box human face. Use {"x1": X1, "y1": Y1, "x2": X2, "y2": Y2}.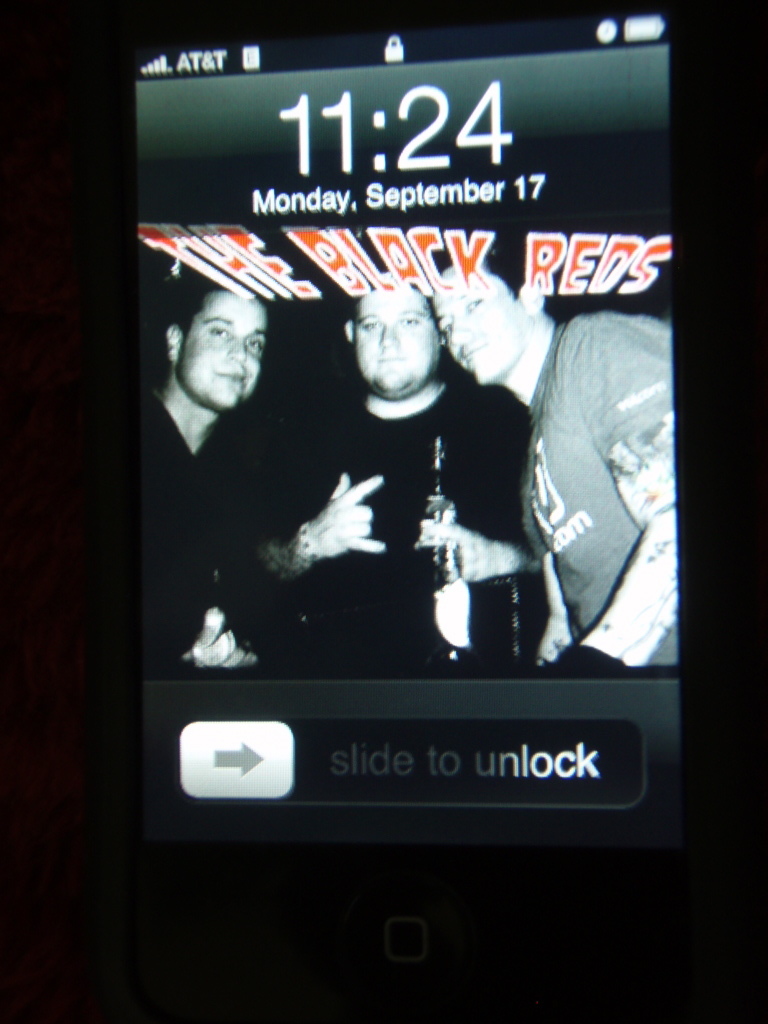
{"x1": 351, "y1": 283, "x2": 442, "y2": 391}.
